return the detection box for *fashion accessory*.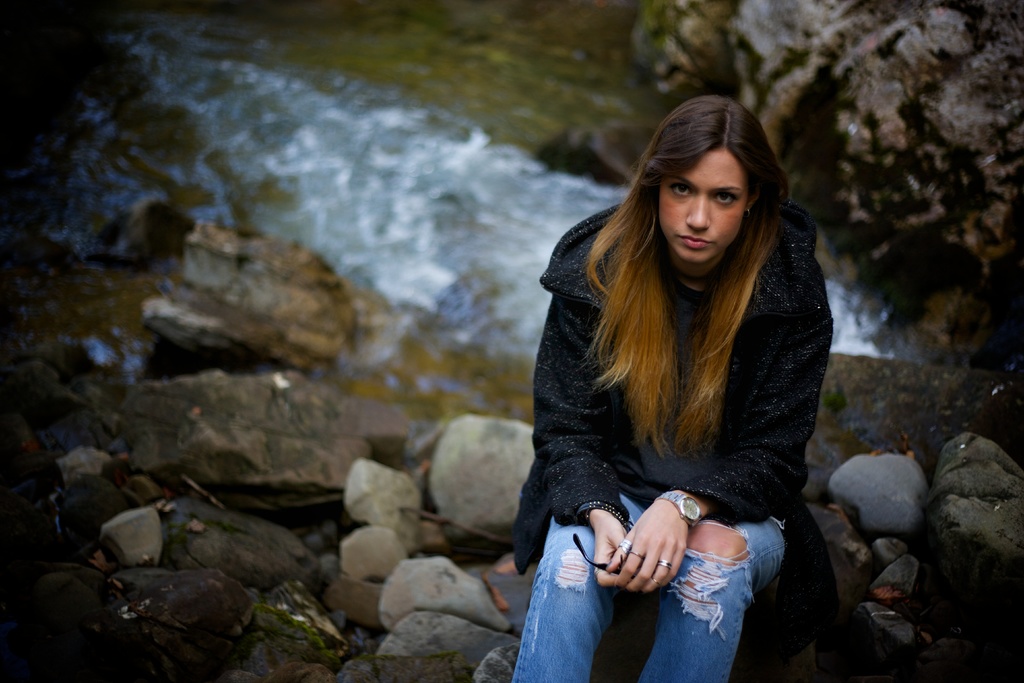
658,556,672,571.
